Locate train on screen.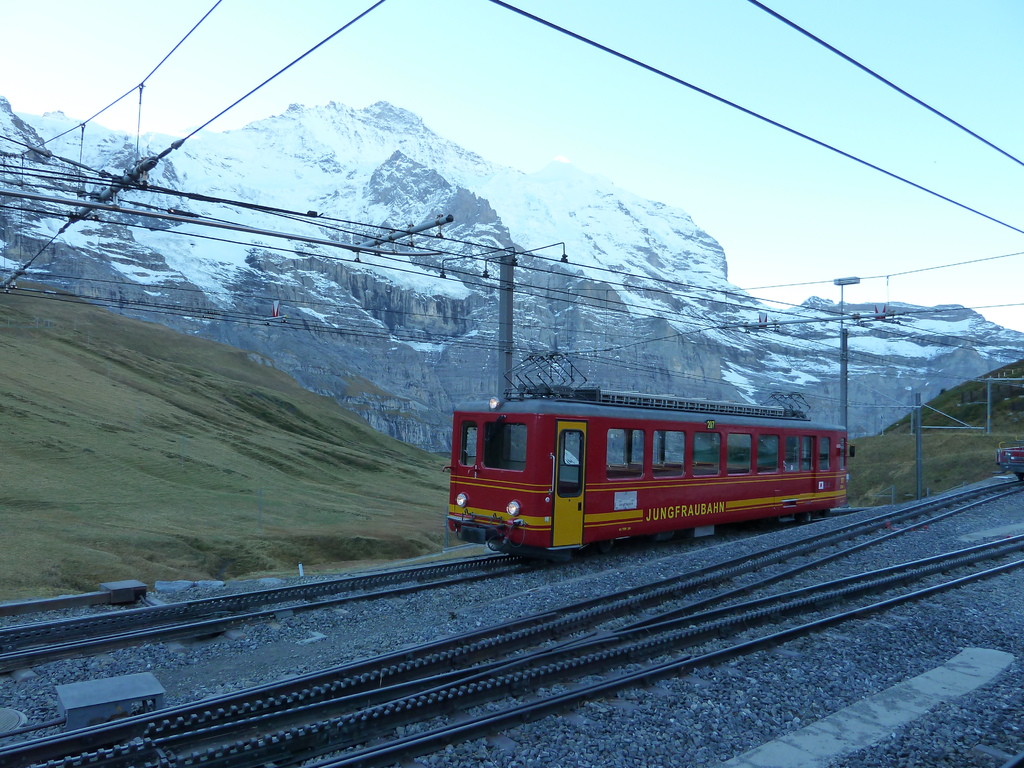
On screen at <bbox>445, 351, 844, 558</bbox>.
